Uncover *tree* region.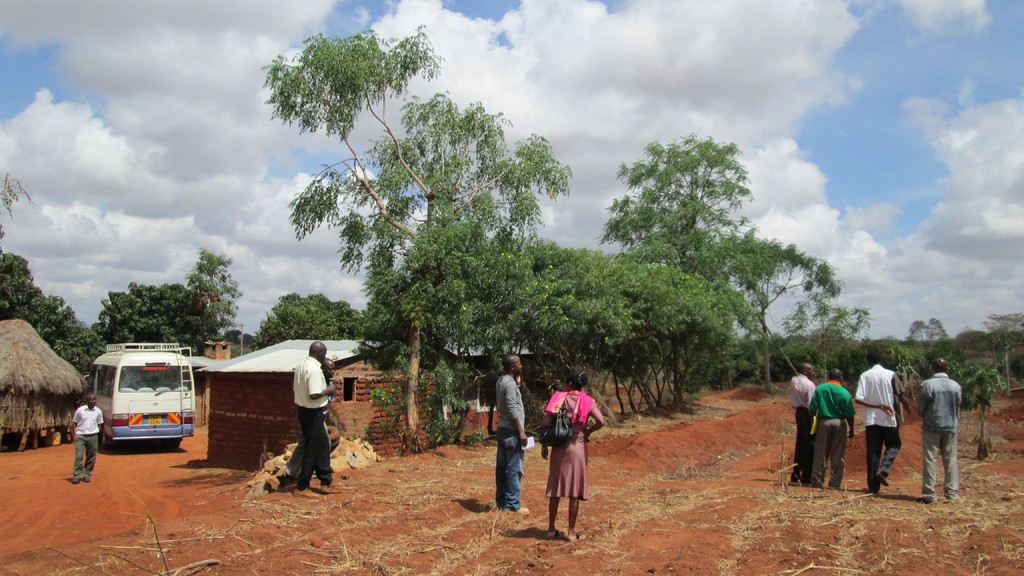
Uncovered: [left=595, top=122, right=812, bottom=403].
